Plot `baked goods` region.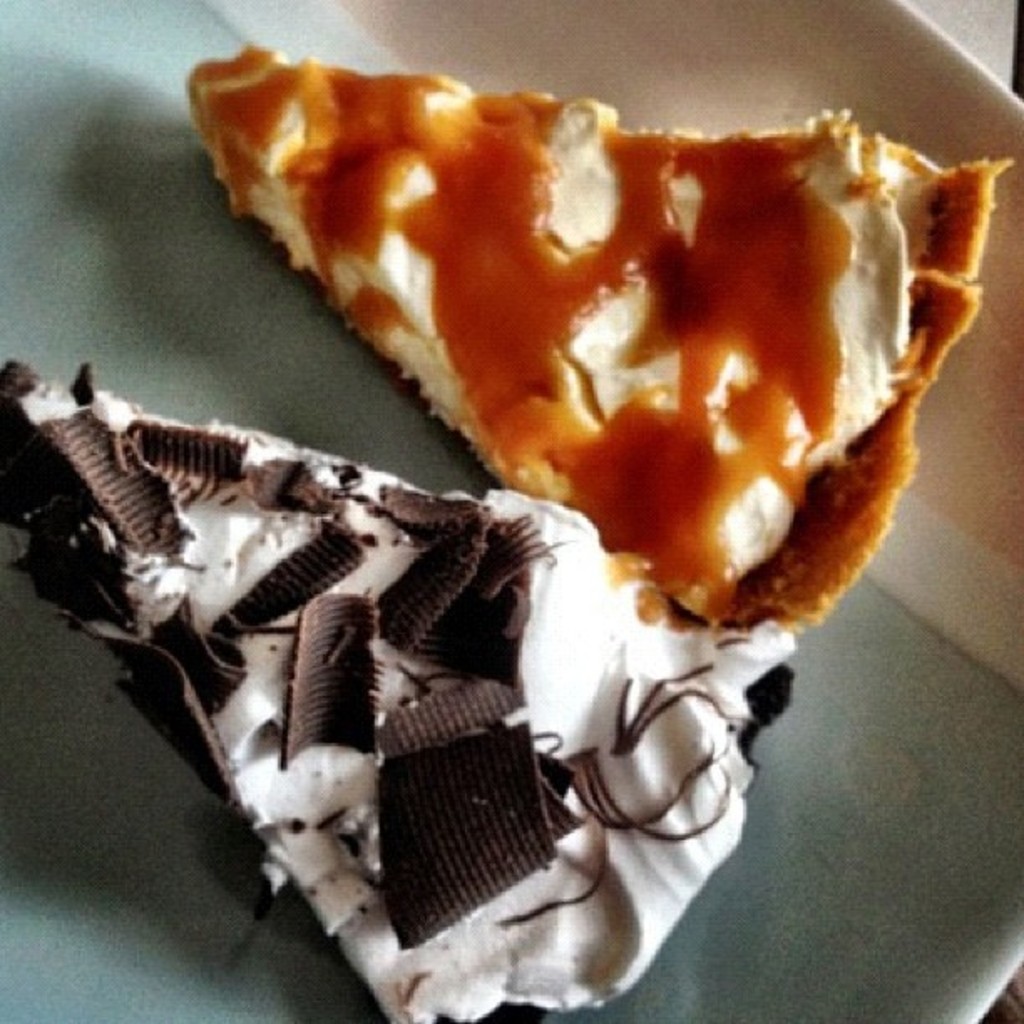
Plotted at (243, 18, 986, 664).
